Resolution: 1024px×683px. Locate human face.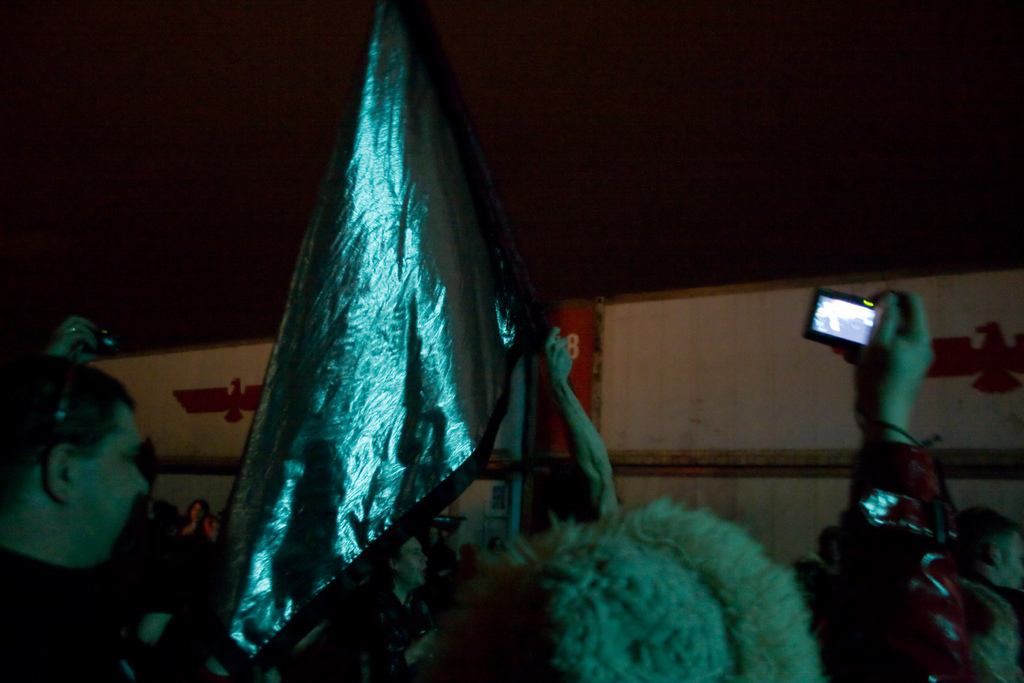
detection(188, 502, 205, 523).
